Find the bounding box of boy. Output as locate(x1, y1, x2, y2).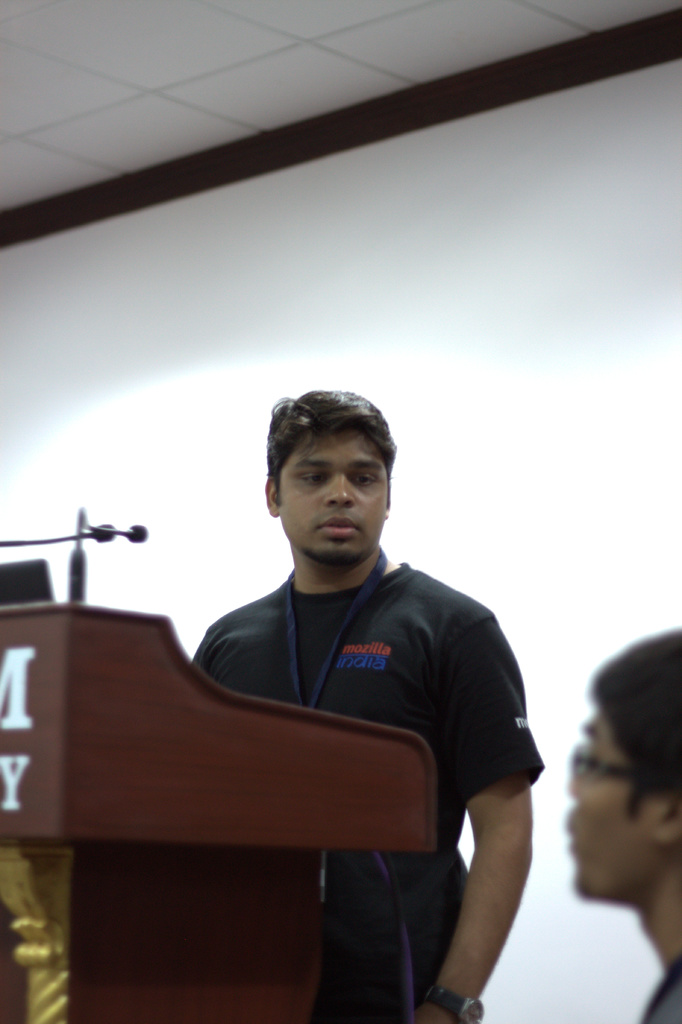
locate(563, 630, 681, 1023).
